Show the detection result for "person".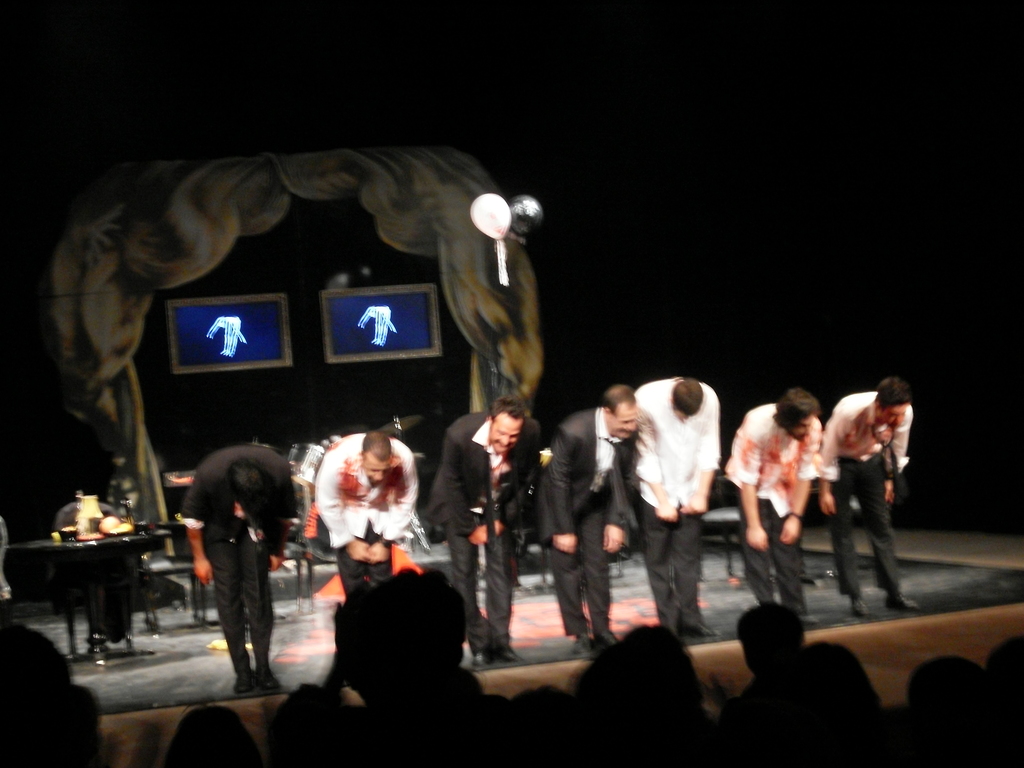
box(829, 368, 922, 611).
